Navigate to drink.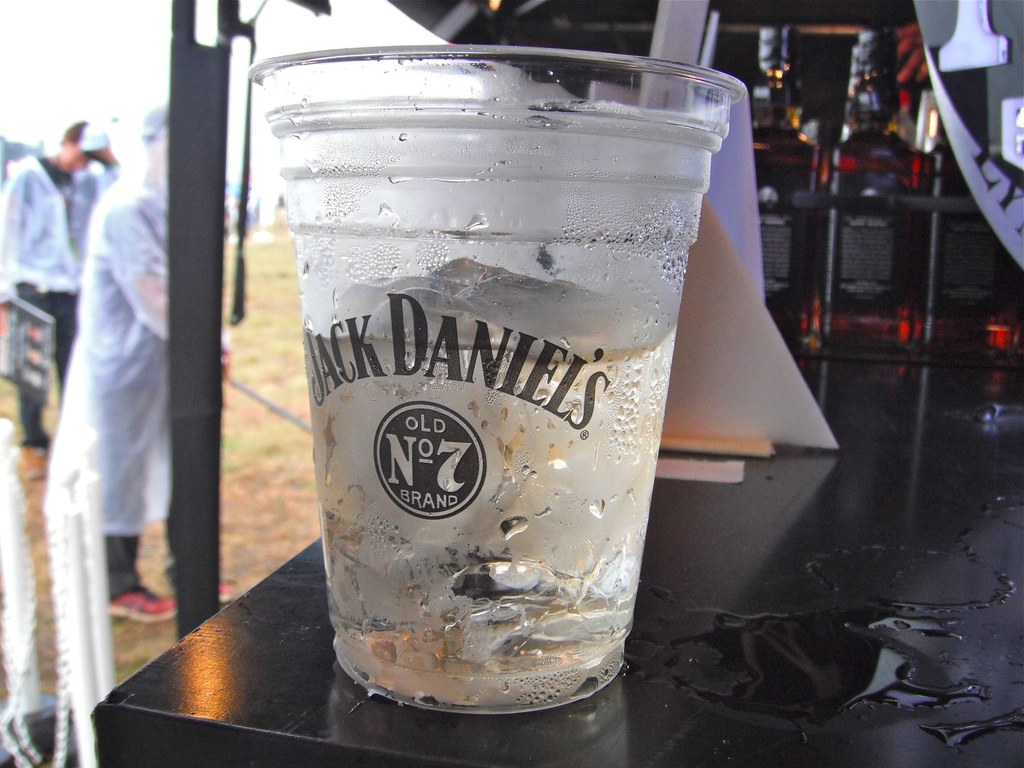
Navigation target: left=753, top=67, right=822, bottom=354.
